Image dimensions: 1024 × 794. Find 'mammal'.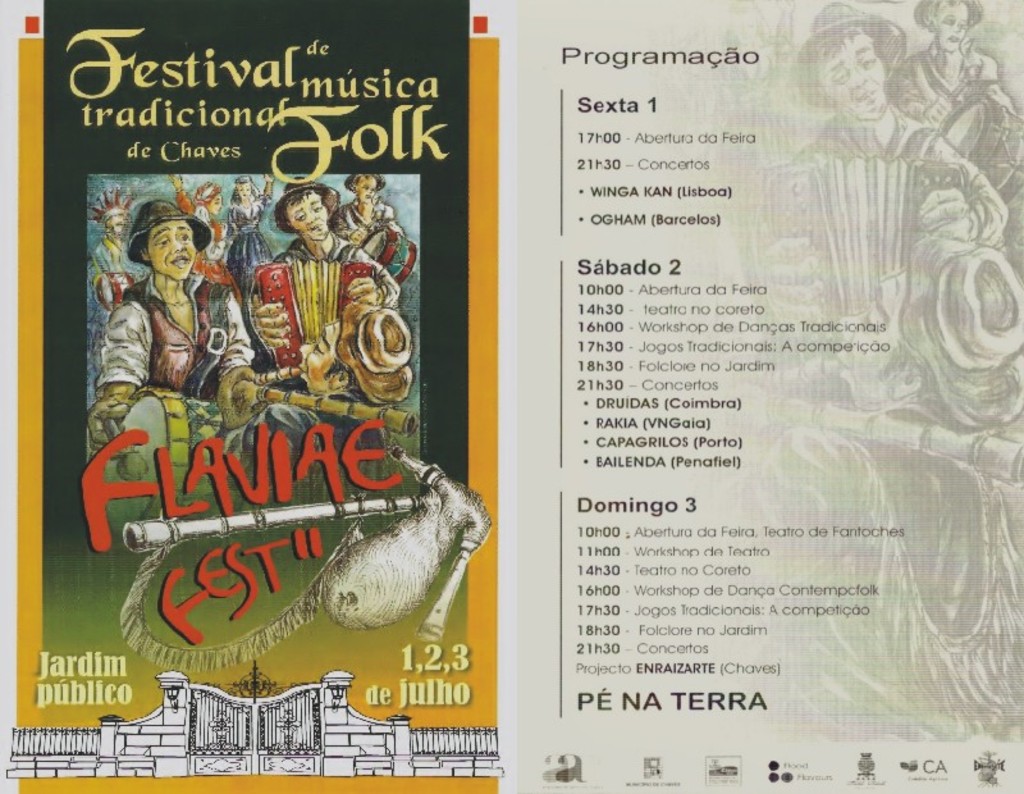
(225,170,271,288).
